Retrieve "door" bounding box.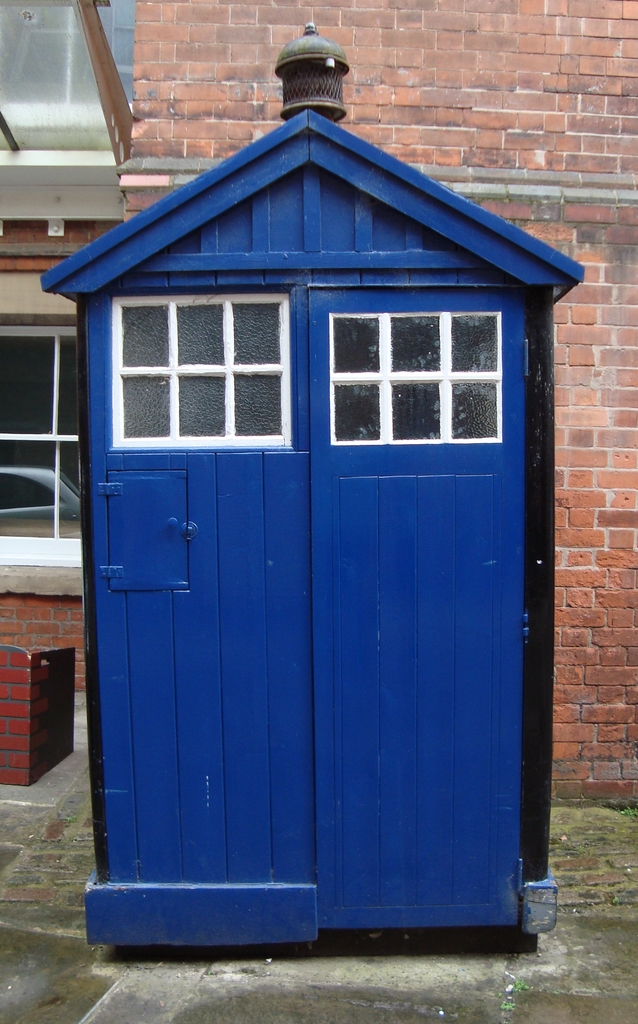
Bounding box: region(304, 288, 519, 925).
